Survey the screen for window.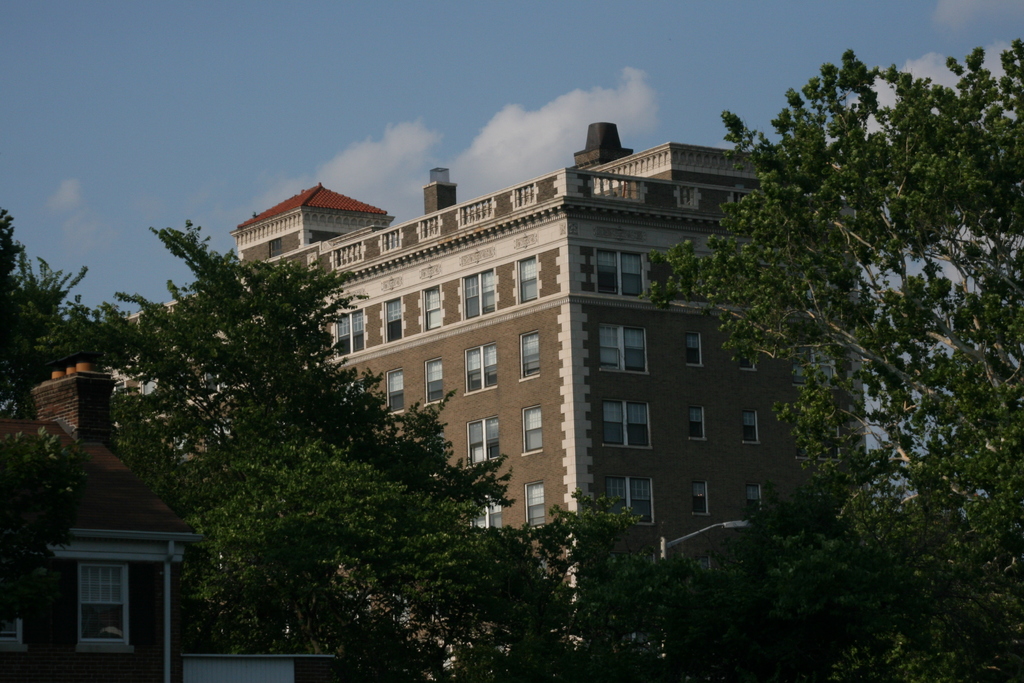
Survey found: box(685, 331, 703, 367).
